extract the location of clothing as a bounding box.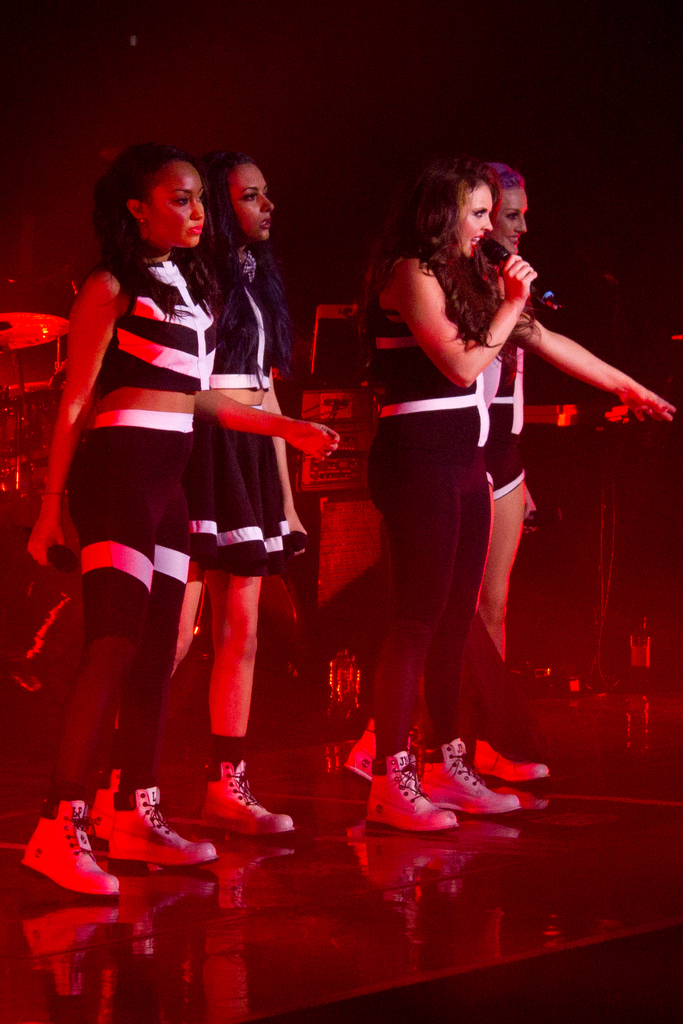
(454, 250, 534, 514).
